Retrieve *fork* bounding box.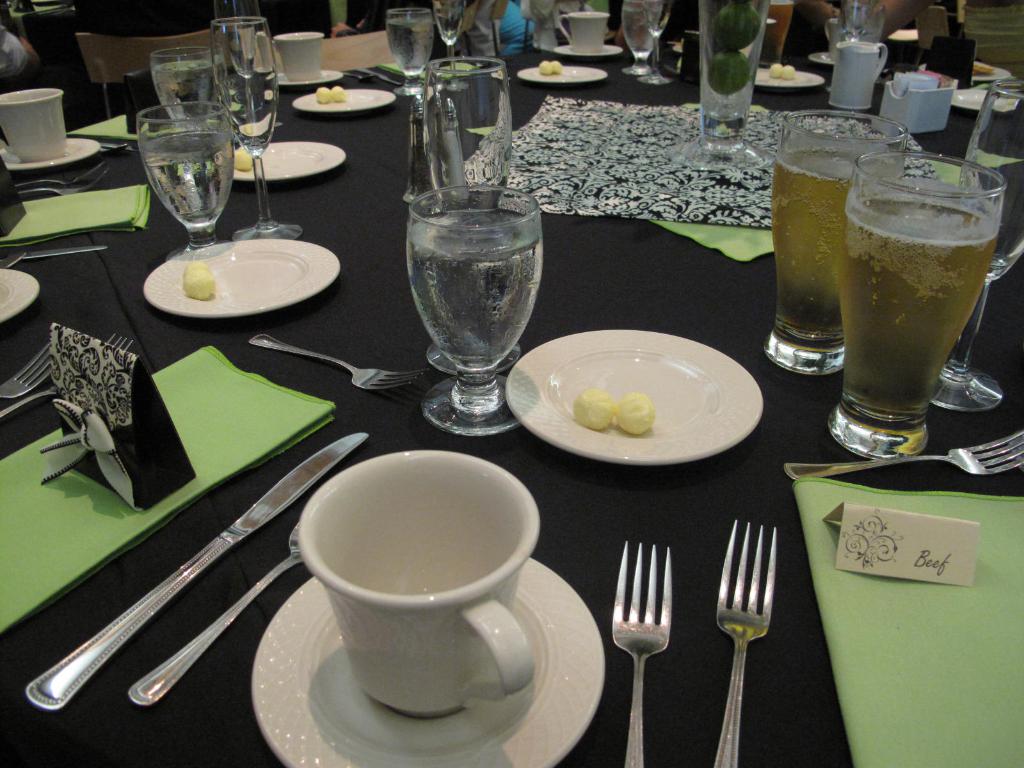
Bounding box: detection(612, 540, 673, 767).
